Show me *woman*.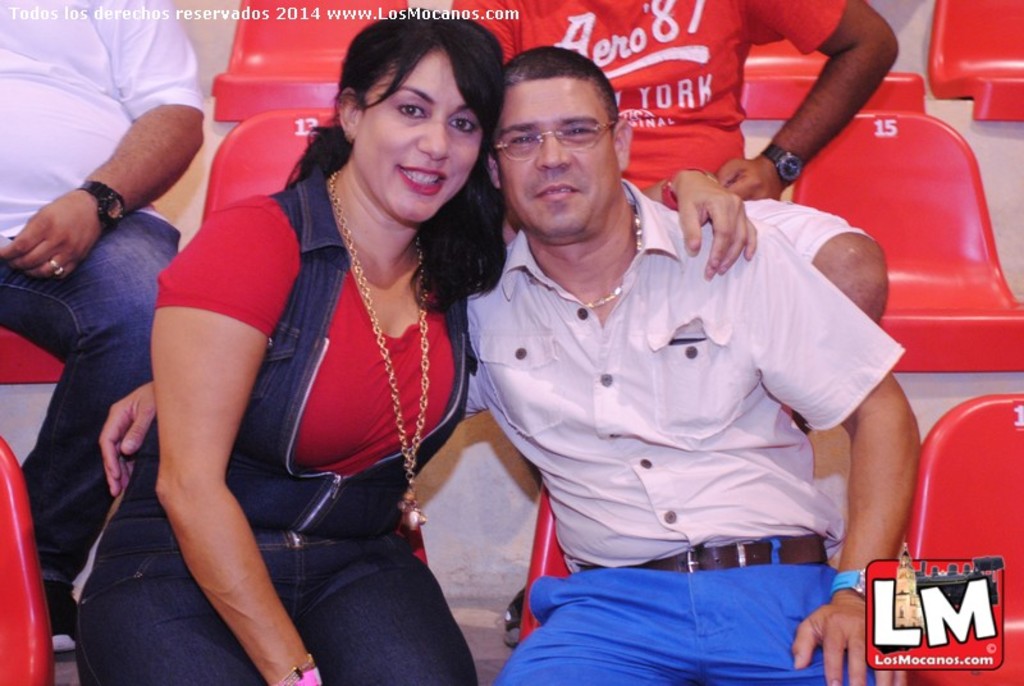
*woman* is here: [59, 55, 556, 664].
